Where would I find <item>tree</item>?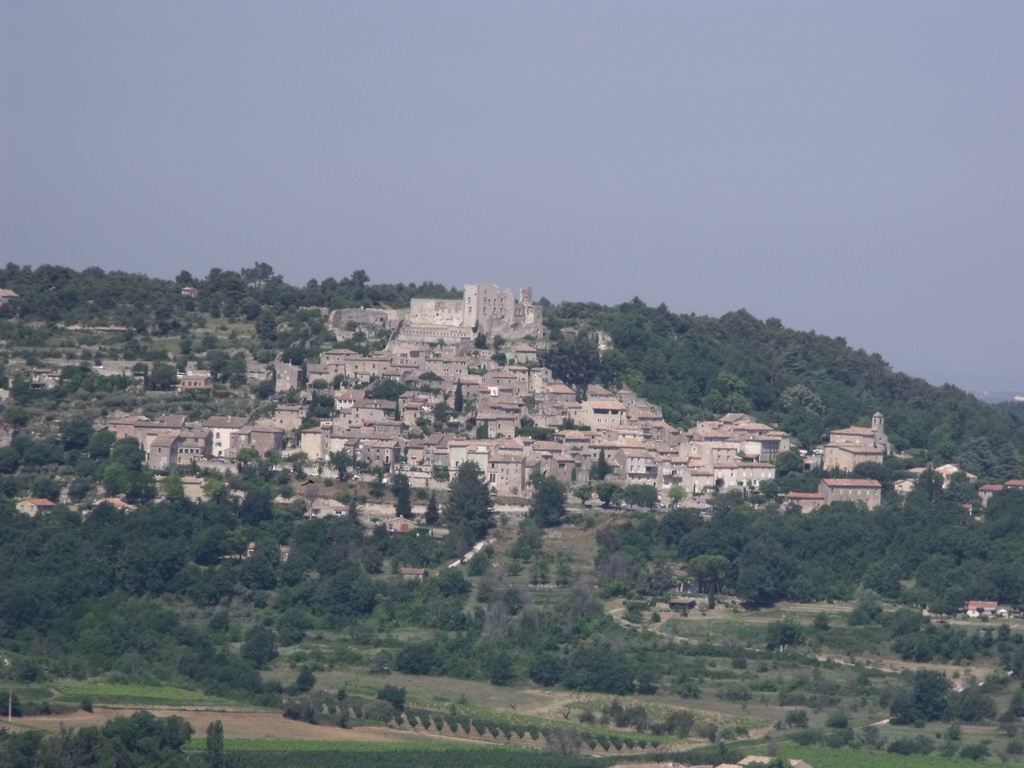
At x1=231, y1=444, x2=252, y2=468.
